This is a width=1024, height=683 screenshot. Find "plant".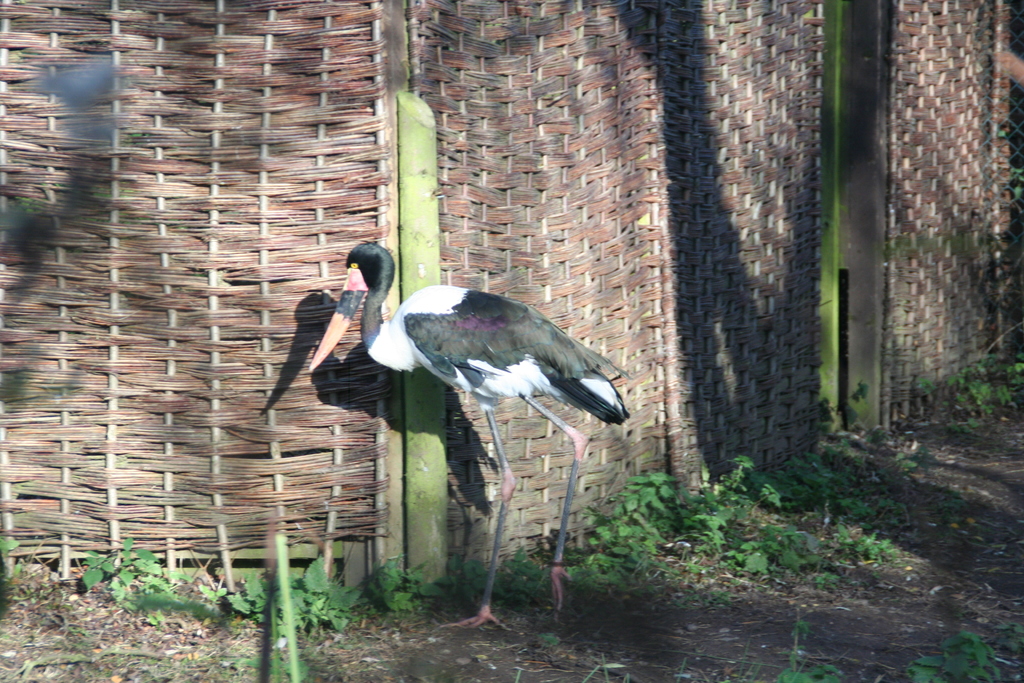
Bounding box: [x1=81, y1=547, x2=114, y2=585].
